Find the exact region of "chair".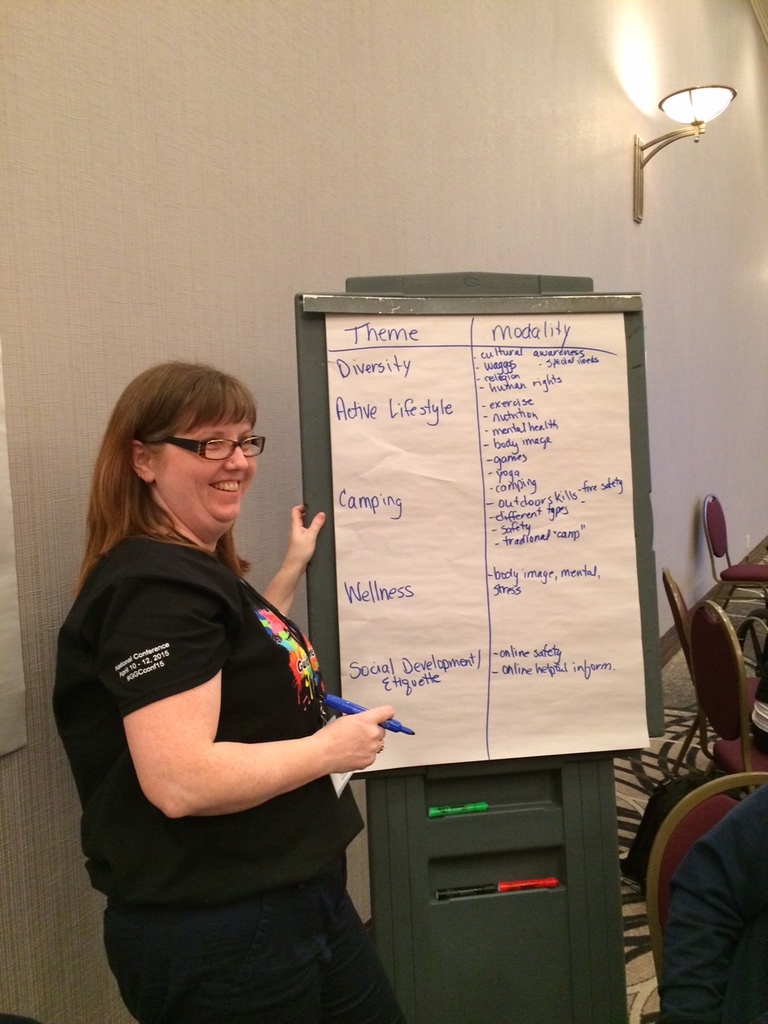
Exact region: select_region(735, 619, 767, 801).
